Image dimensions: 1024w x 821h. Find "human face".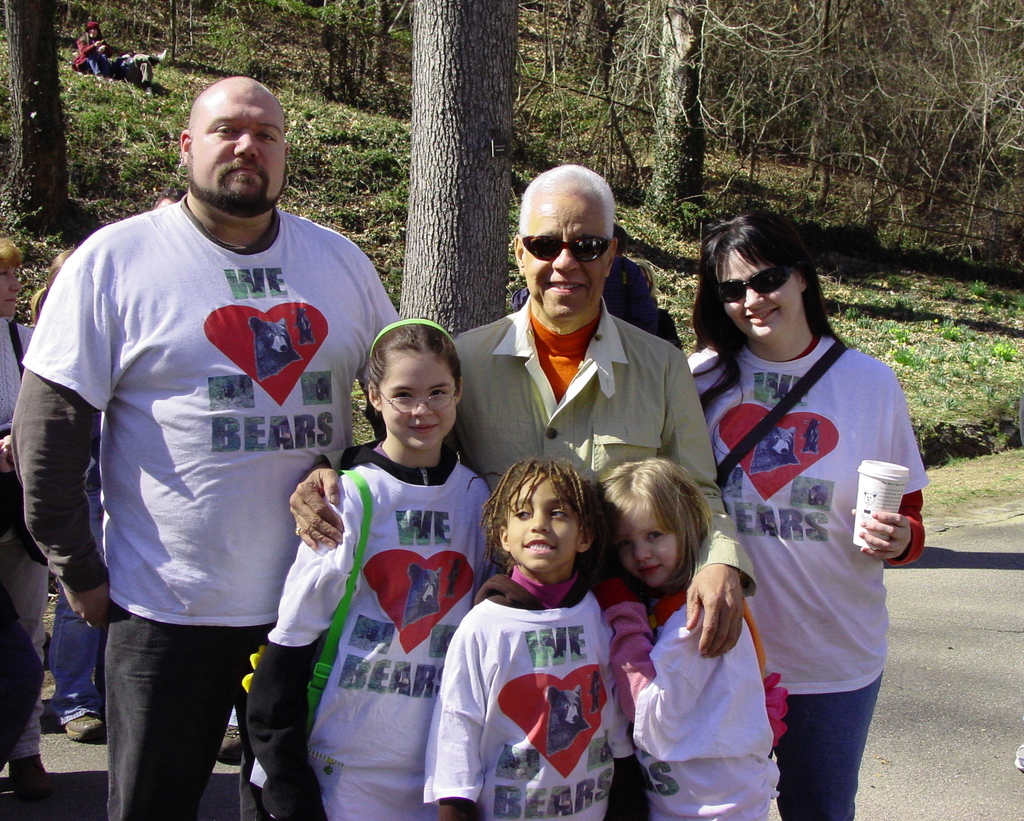
{"left": 614, "top": 510, "right": 677, "bottom": 585}.
